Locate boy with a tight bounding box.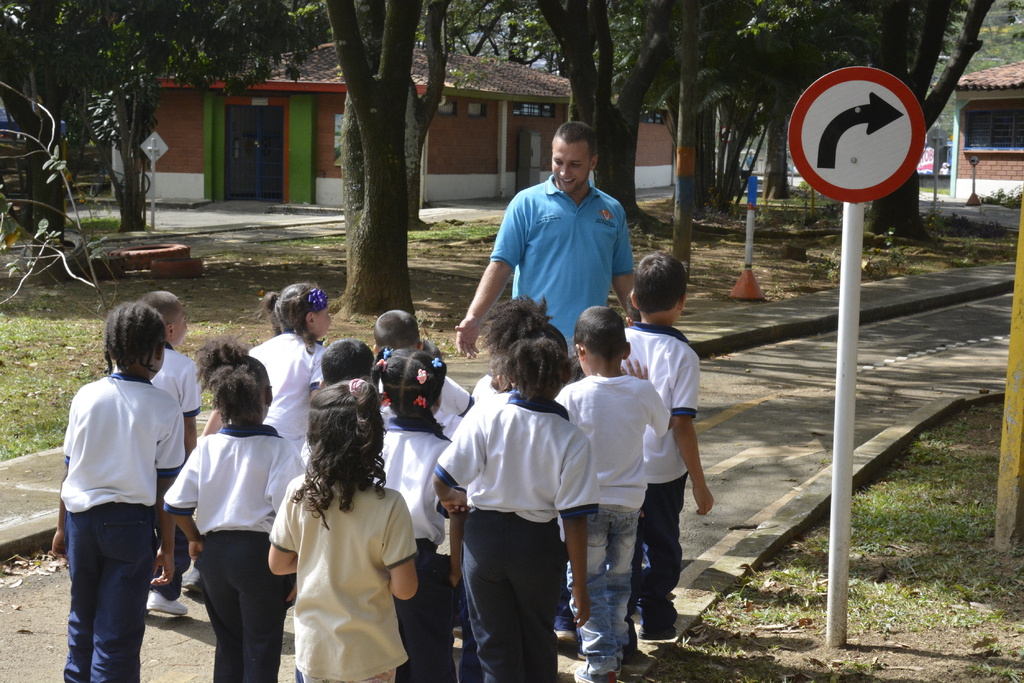
BBox(556, 309, 673, 681).
